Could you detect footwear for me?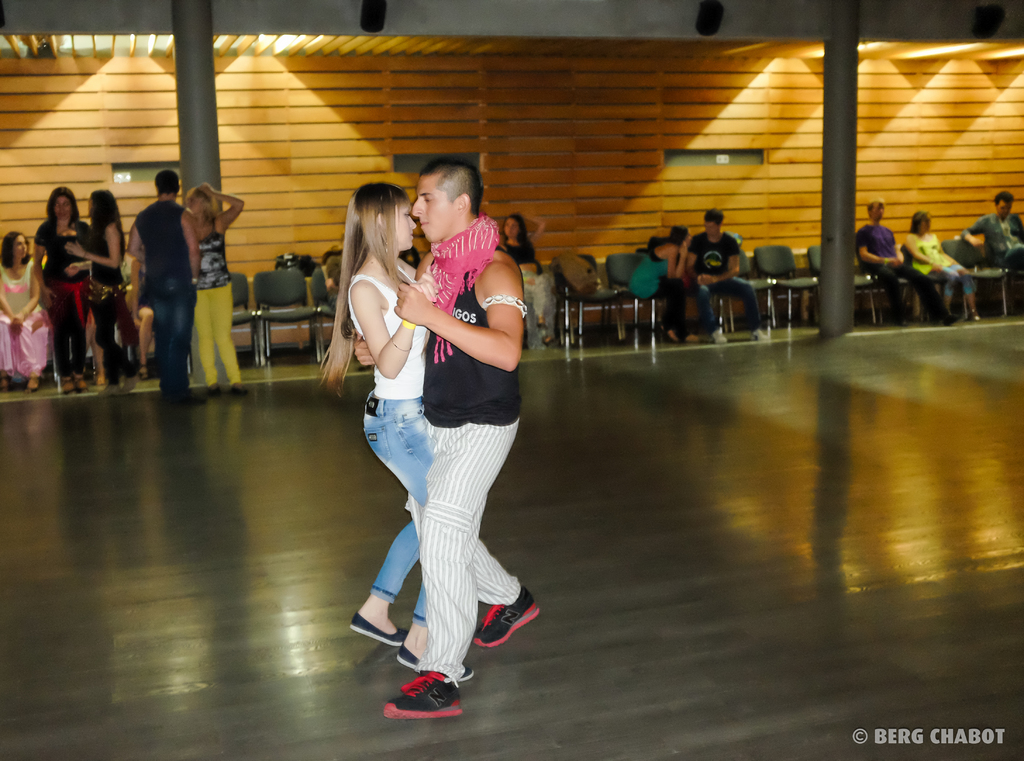
Detection result: region(101, 384, 119, 395).
